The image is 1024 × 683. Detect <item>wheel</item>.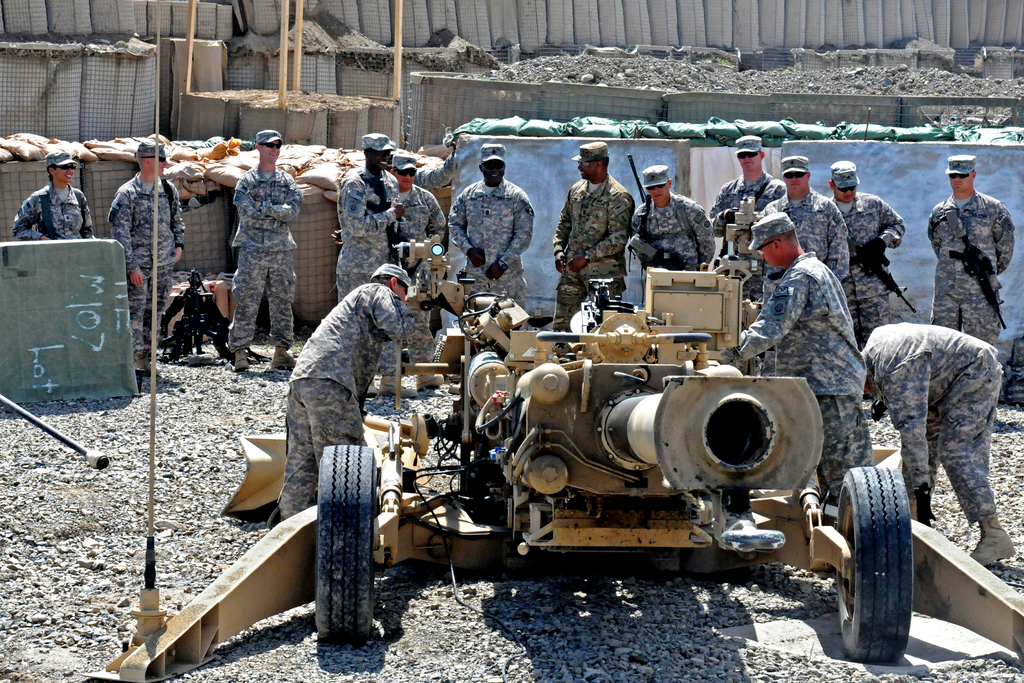
Detection: l=313, t=443, r=374, b=641.
